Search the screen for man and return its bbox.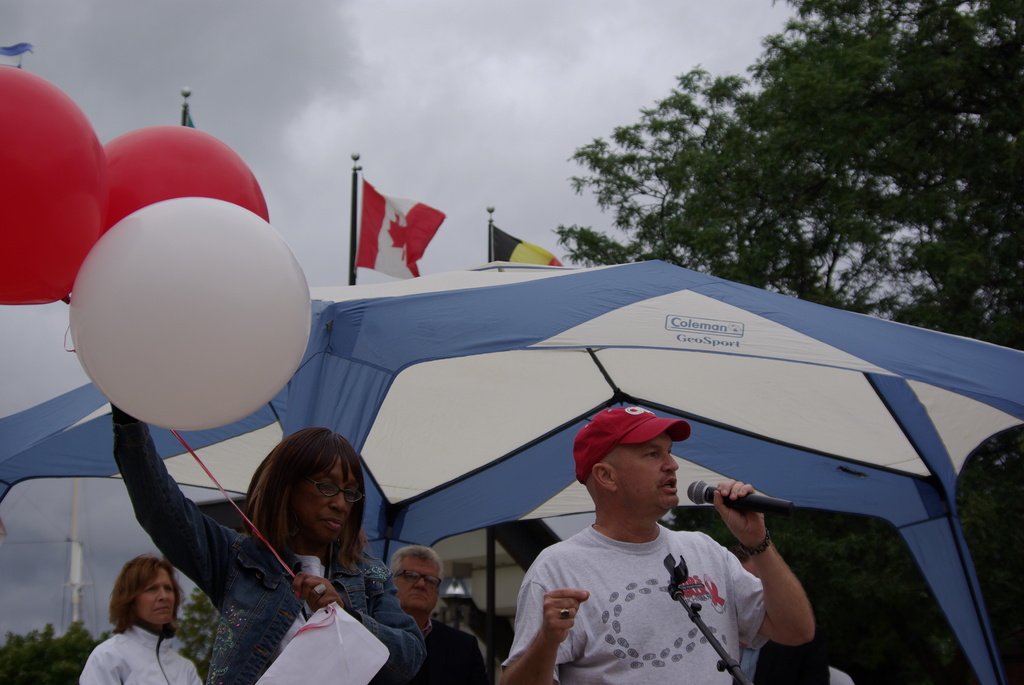
Found: l=491, t=423, r=813, b=681.
